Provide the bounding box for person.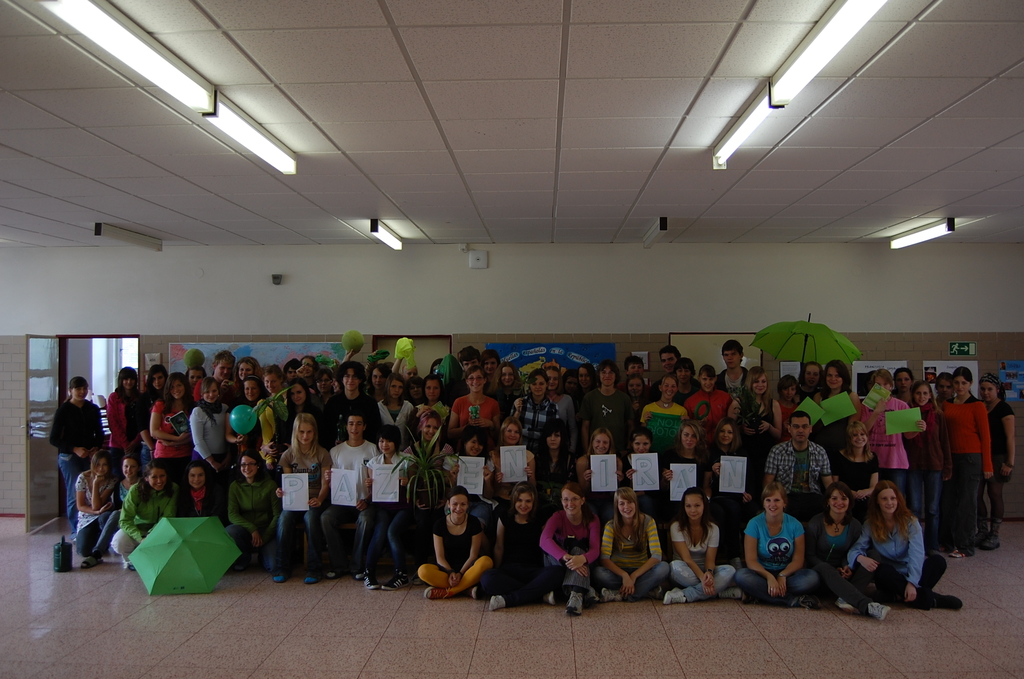
x1=225 y1=448 x2=282 y2=569.
